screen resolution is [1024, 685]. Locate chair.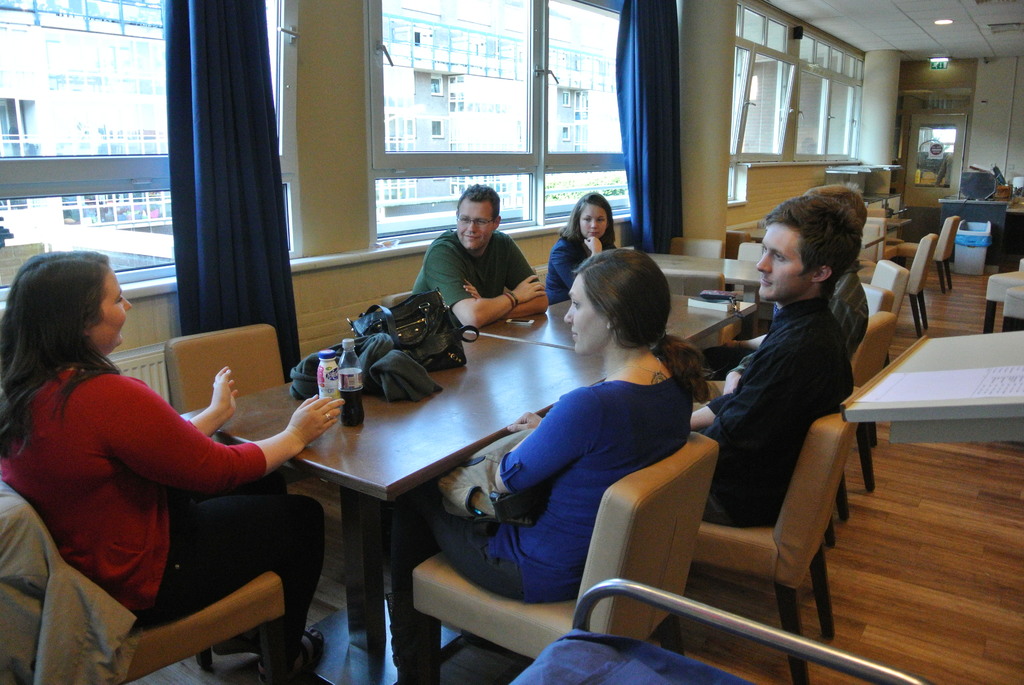
bbox=(872, 232, 939, 335).
